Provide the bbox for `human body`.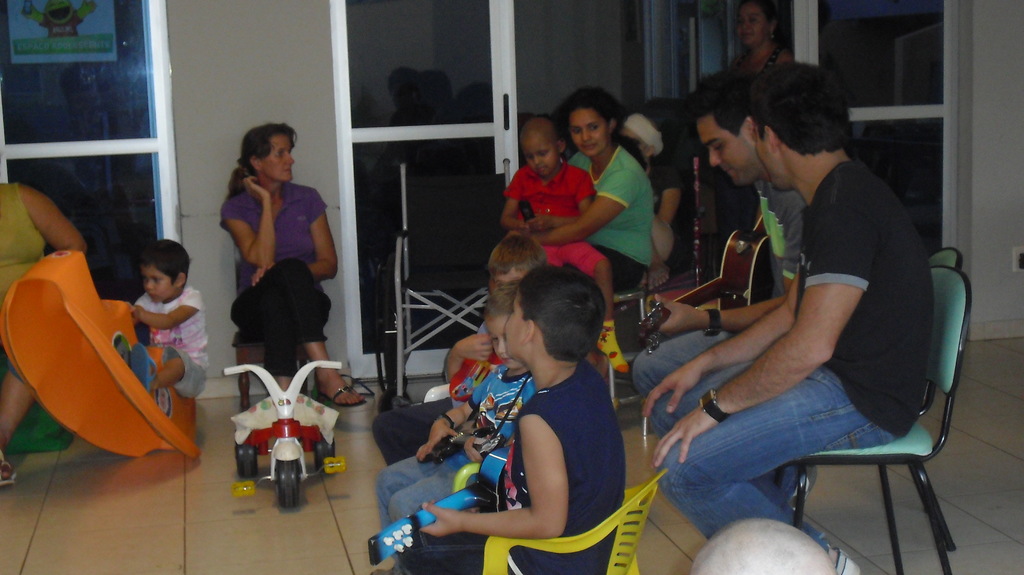
rect(128, 241, 200, 394).
